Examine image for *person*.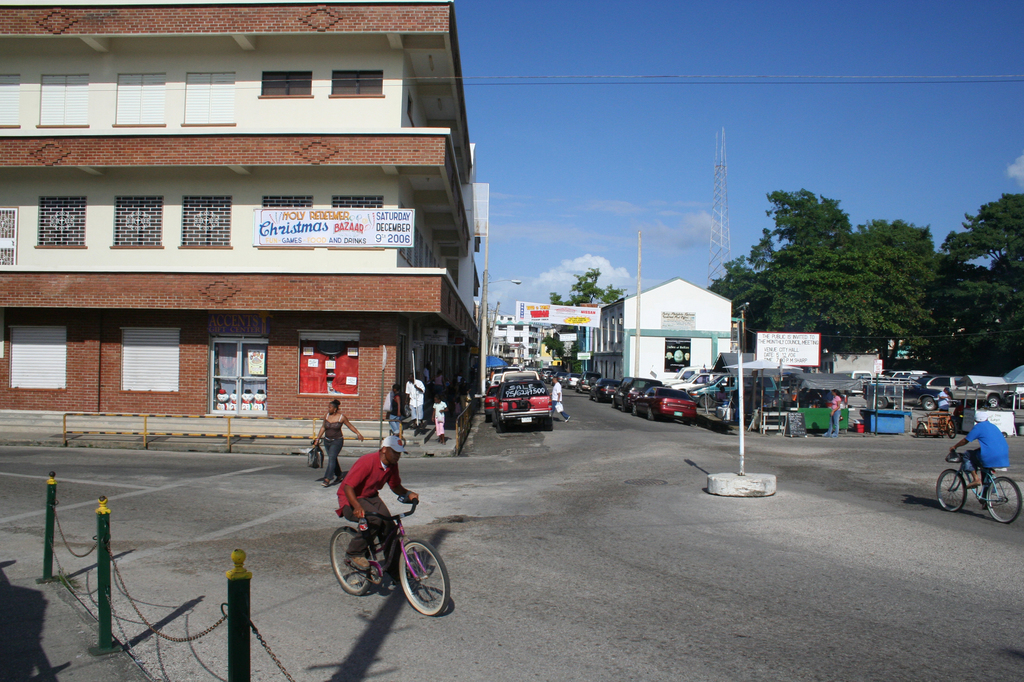
Examination result: bbox=(338, 431, 422, 581).
